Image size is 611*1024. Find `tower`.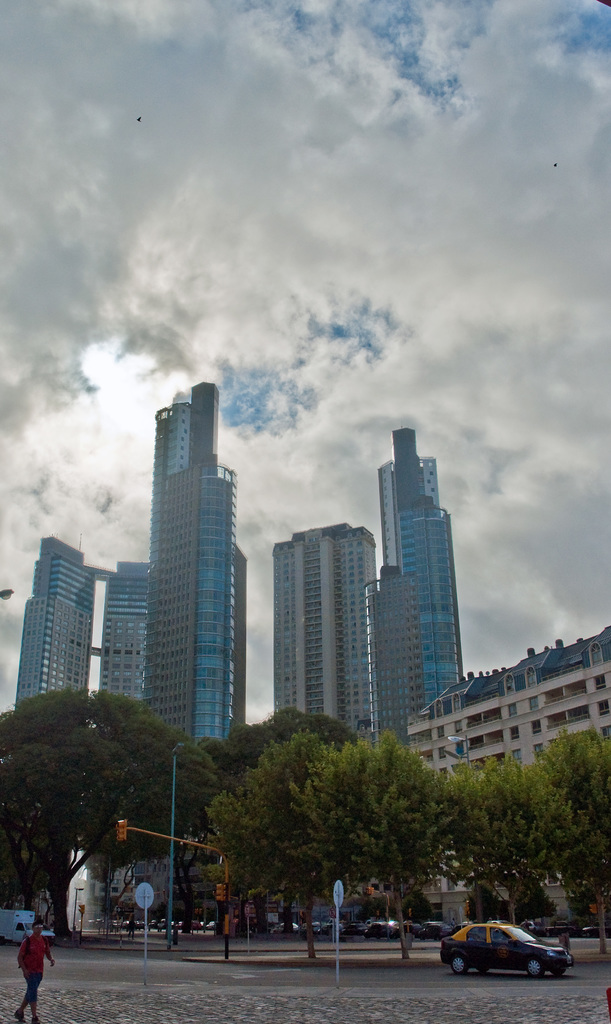
[x1=275, y1=519, x2=377, y2=739].
